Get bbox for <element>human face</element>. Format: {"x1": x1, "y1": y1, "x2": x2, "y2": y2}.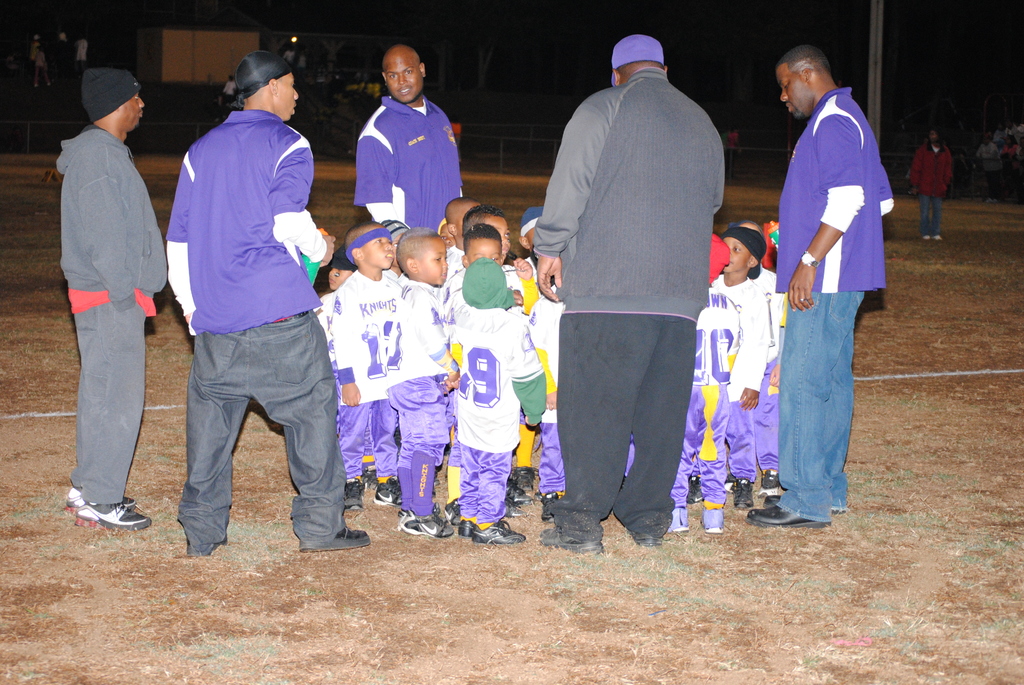
{"x1": 470, "y1": 239, "x2": 502, "y2": 262}.
